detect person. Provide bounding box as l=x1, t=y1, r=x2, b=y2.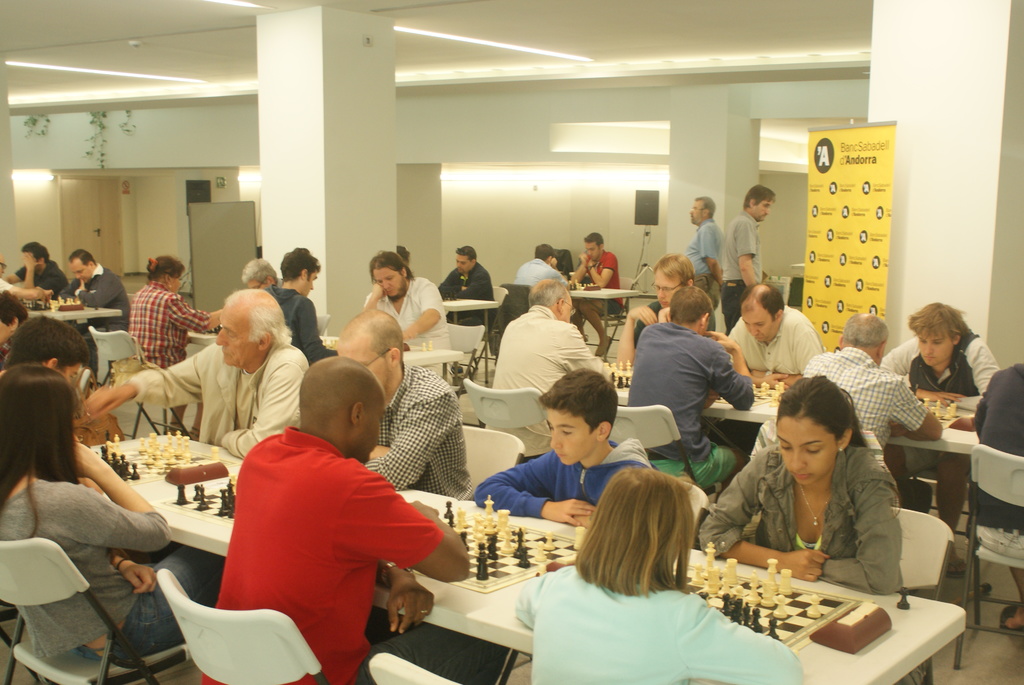
l=476, t=370, r=664, b=537.
